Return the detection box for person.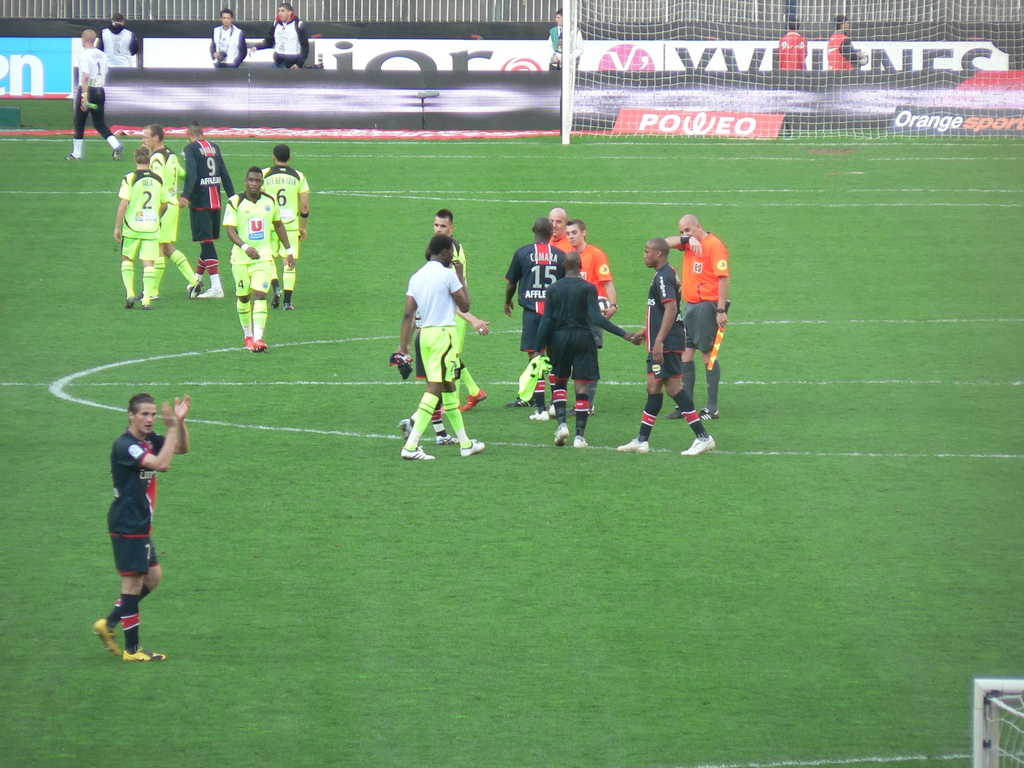
l=824, t=13, r=868, b=70.
